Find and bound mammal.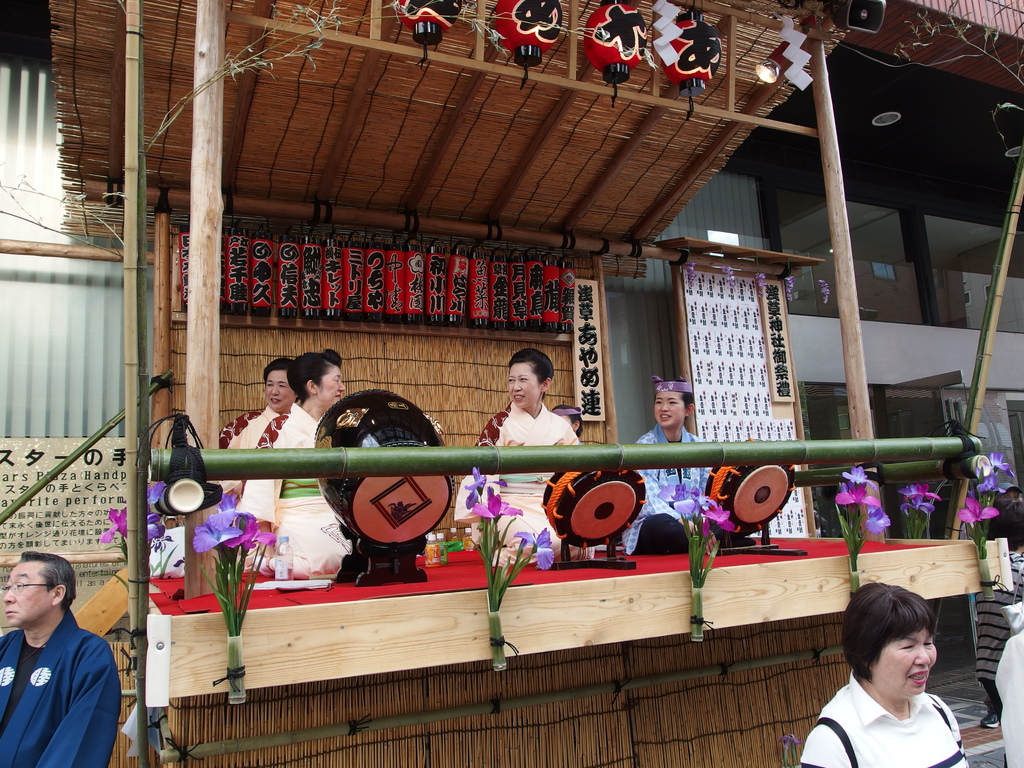
Bound: 237:341:364:575.
